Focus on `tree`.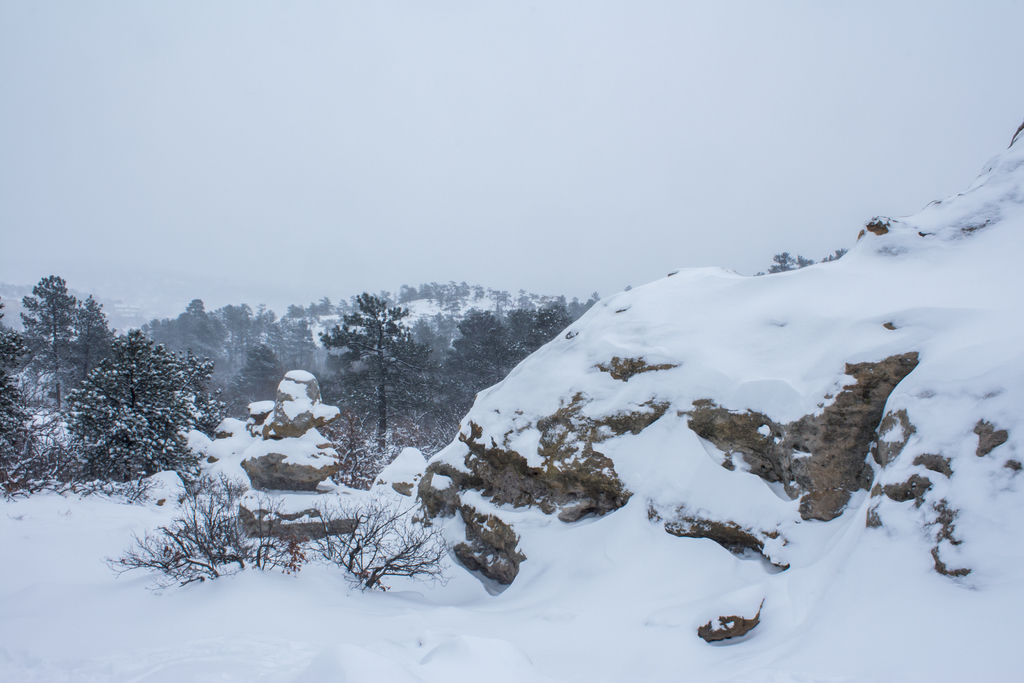
Focused at (820, 245, 846, 262).
